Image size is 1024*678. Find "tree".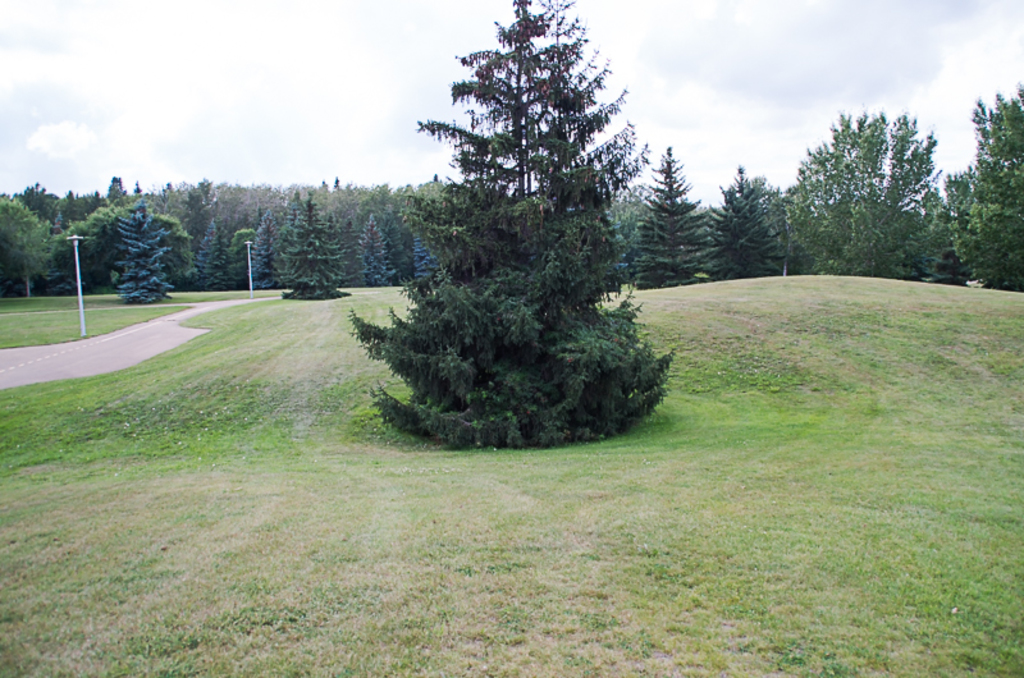
BBox(140, 177, 178, 225).
